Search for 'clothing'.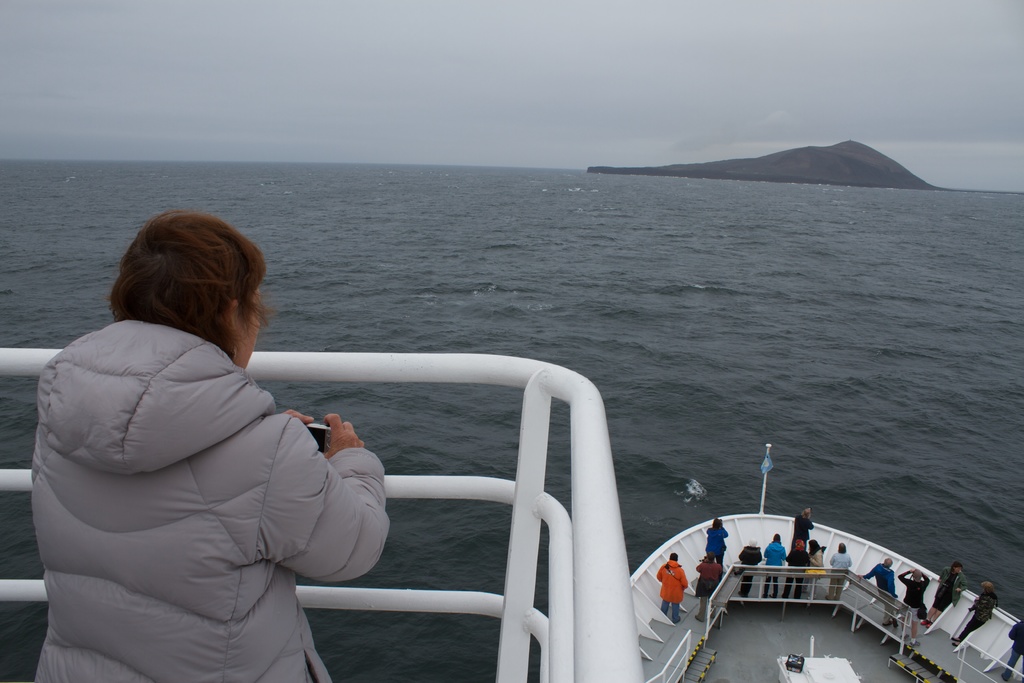
Found at detection(692, 559, 723, 625).
